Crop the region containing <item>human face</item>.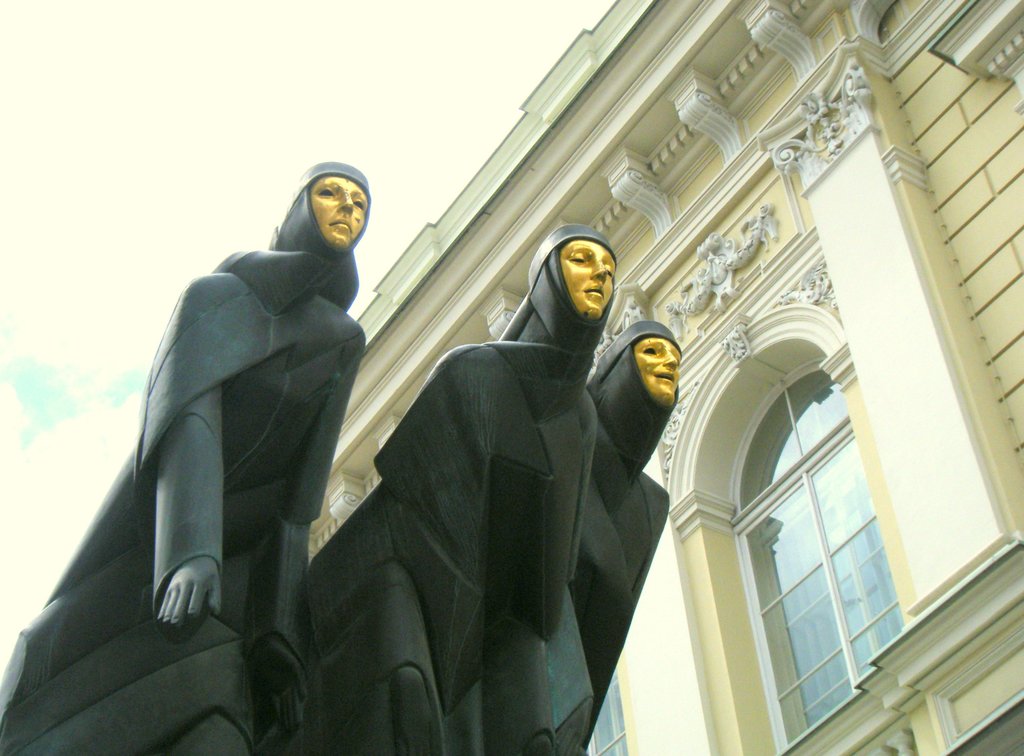
Crop region: [632,335,679,412].
